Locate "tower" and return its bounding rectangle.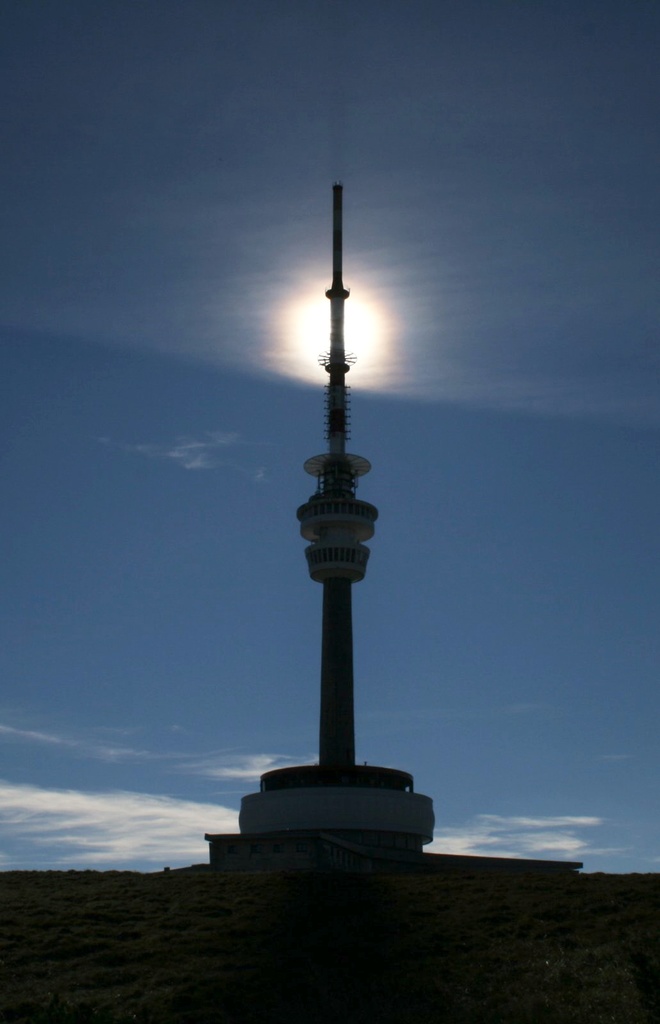
234:185:444:857.
